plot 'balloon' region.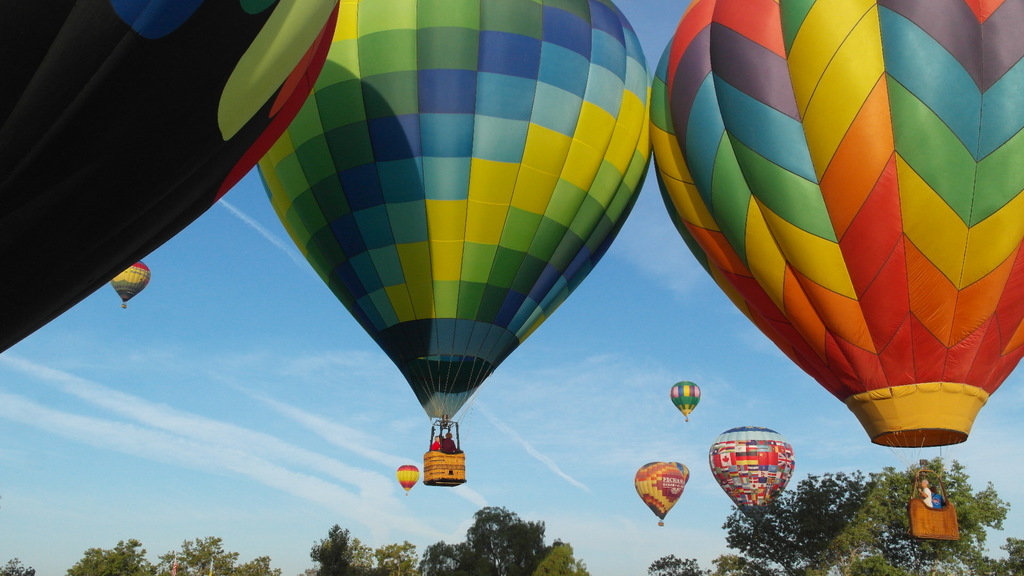
Plotted at <box>0,0,339,353</box>.
